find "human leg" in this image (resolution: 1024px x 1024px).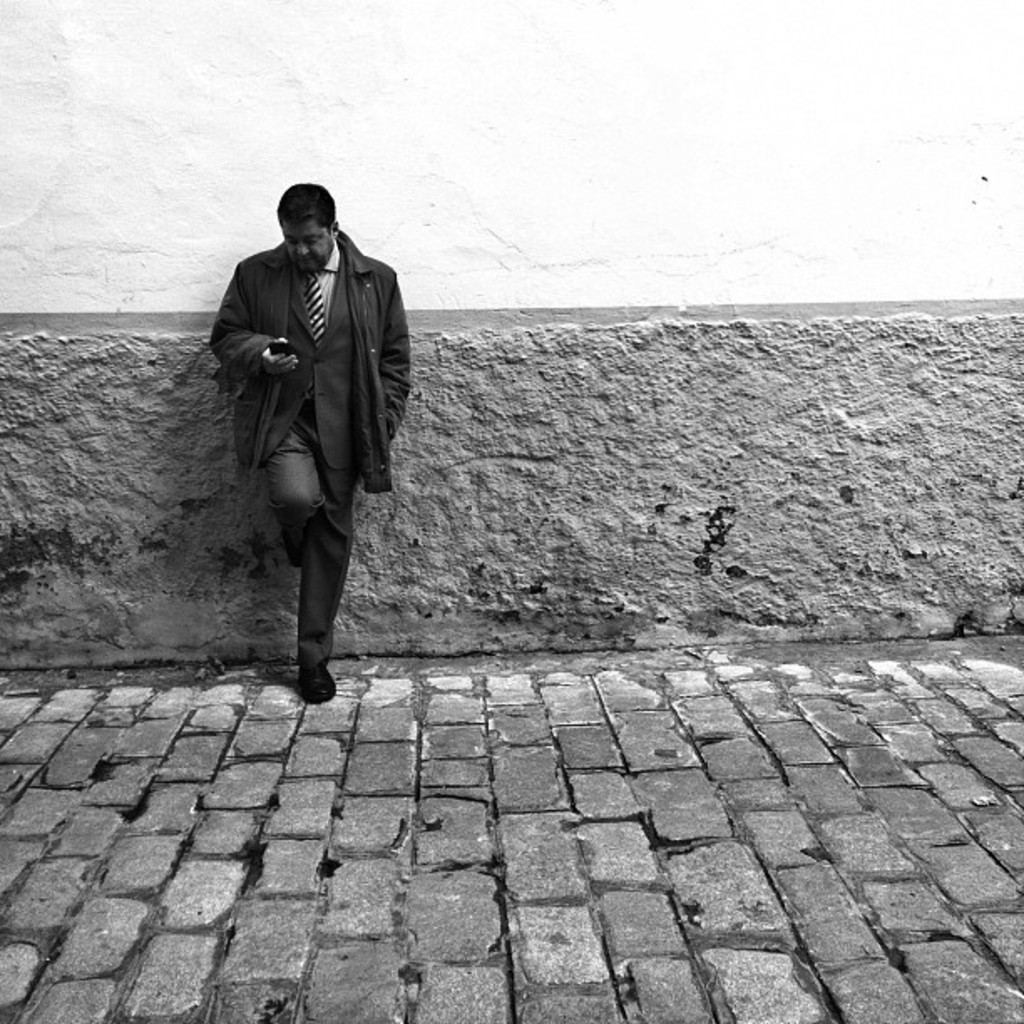
274, 427, 325, 571.
